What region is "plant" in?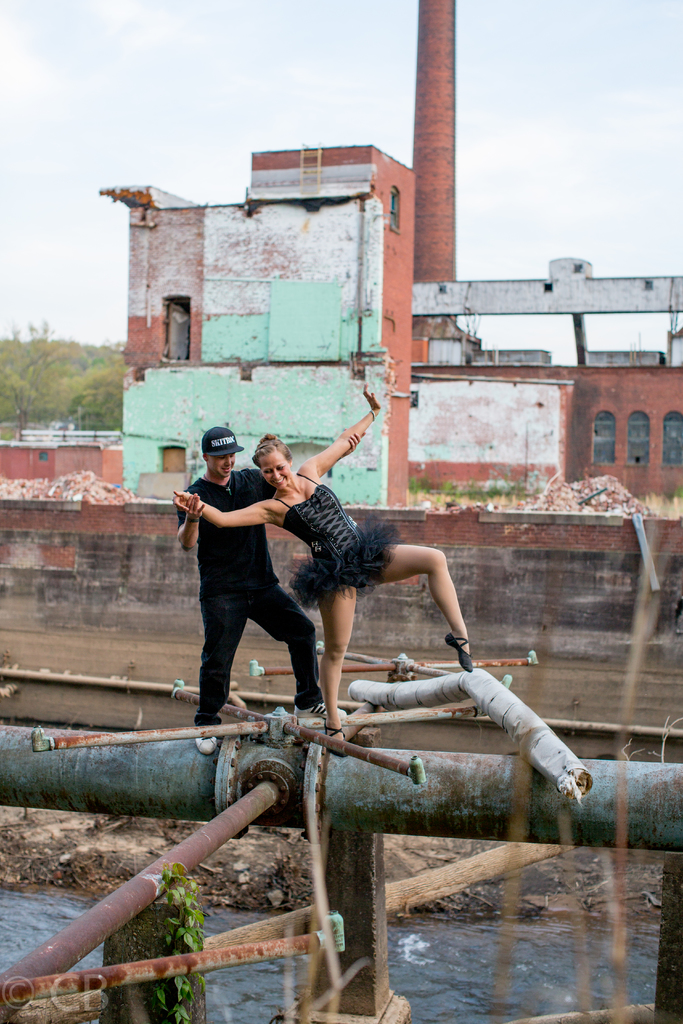
rect(144, 872, 216, 1023).
